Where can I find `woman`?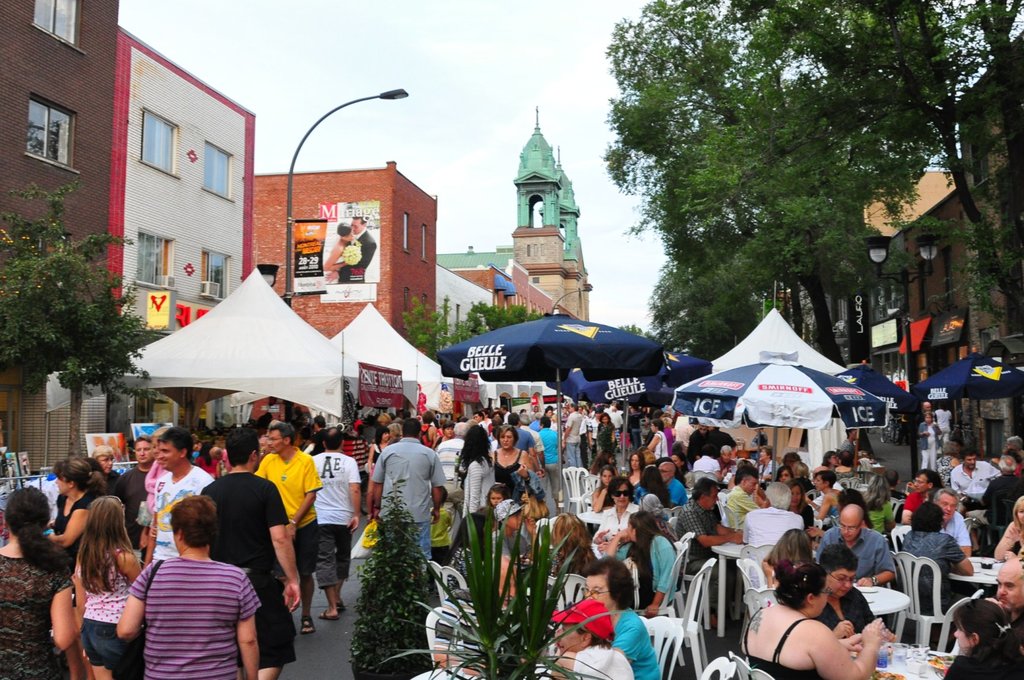
You can find it at BBox(717, 444, 737, 470).
